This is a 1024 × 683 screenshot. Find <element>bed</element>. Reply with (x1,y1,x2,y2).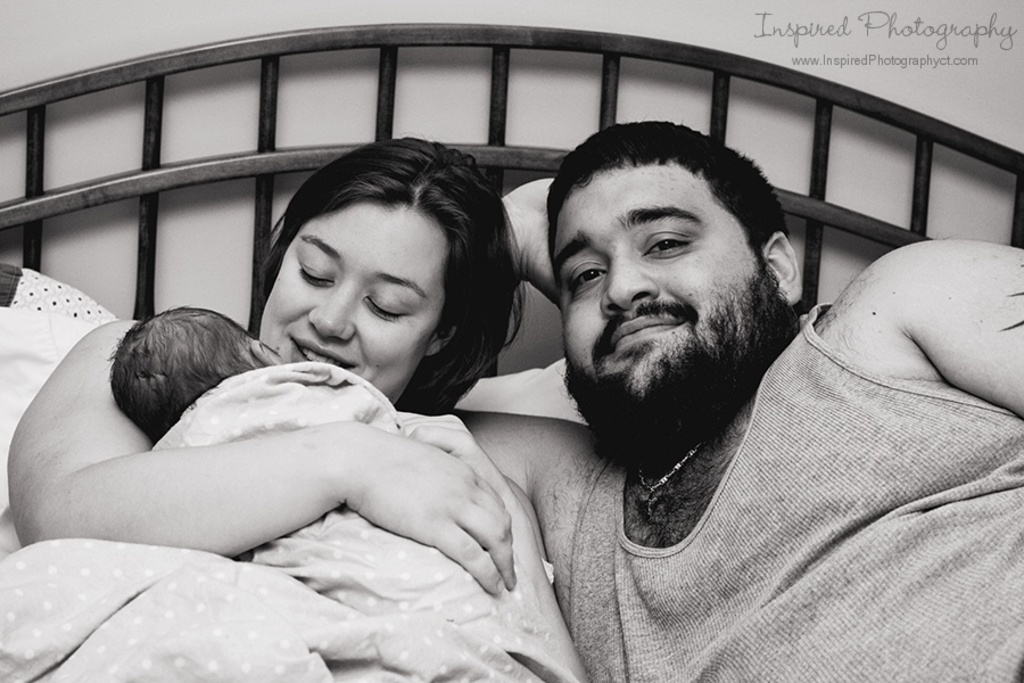
(0,18,1023,682).
